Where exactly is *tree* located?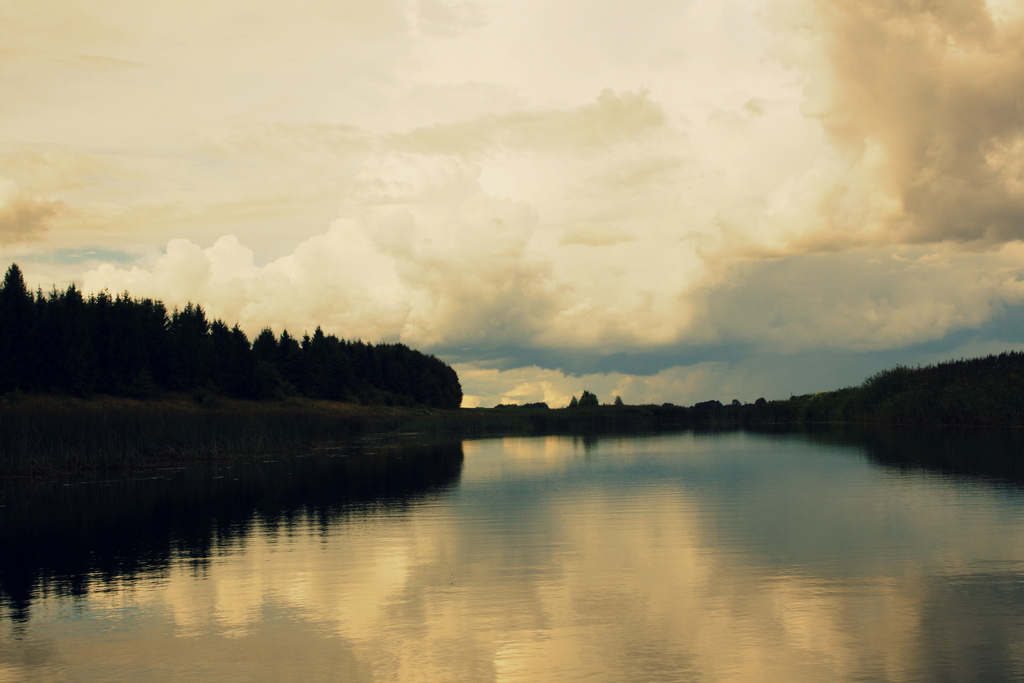
Its bounding box is locate(756, 394, 768, 407).
